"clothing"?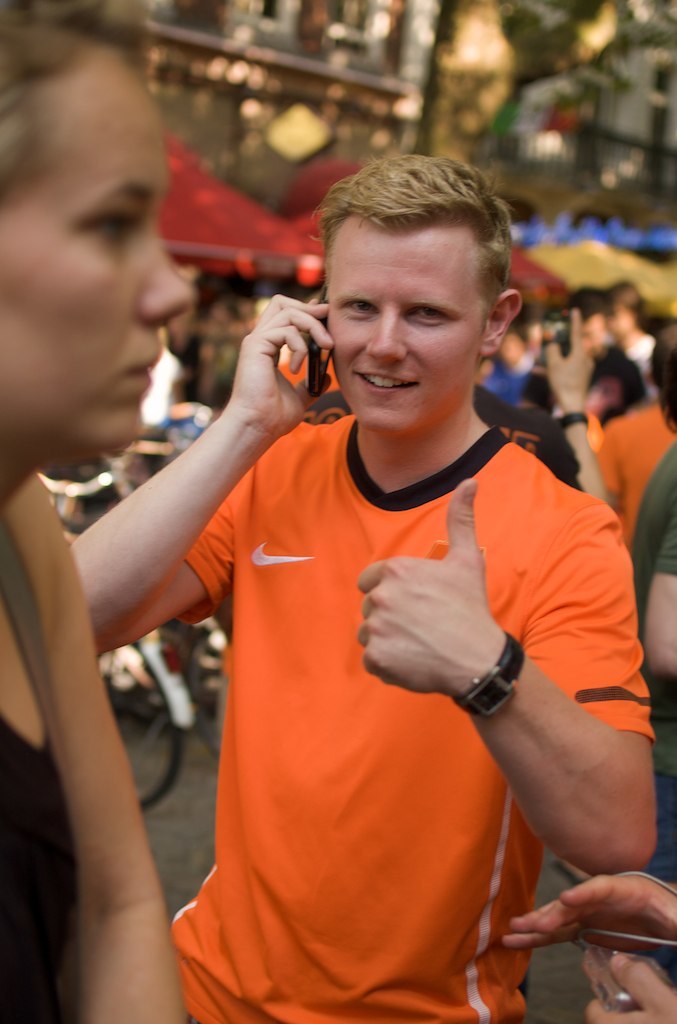
bbox(0, 720, 80, 1023)
